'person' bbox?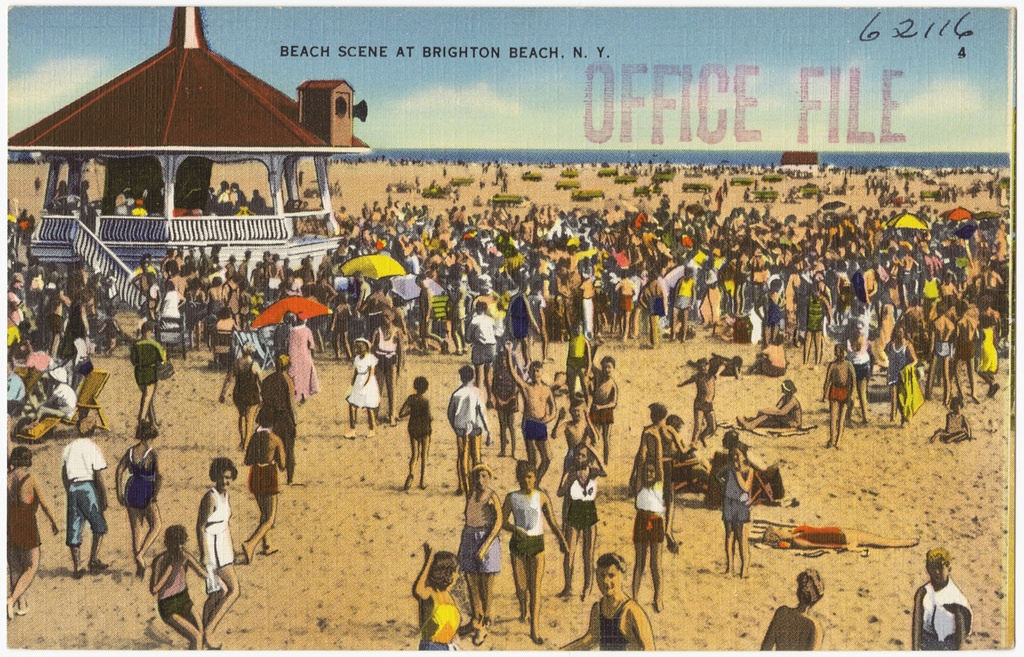
x1=502 y1=335 x2=560 y2=486
